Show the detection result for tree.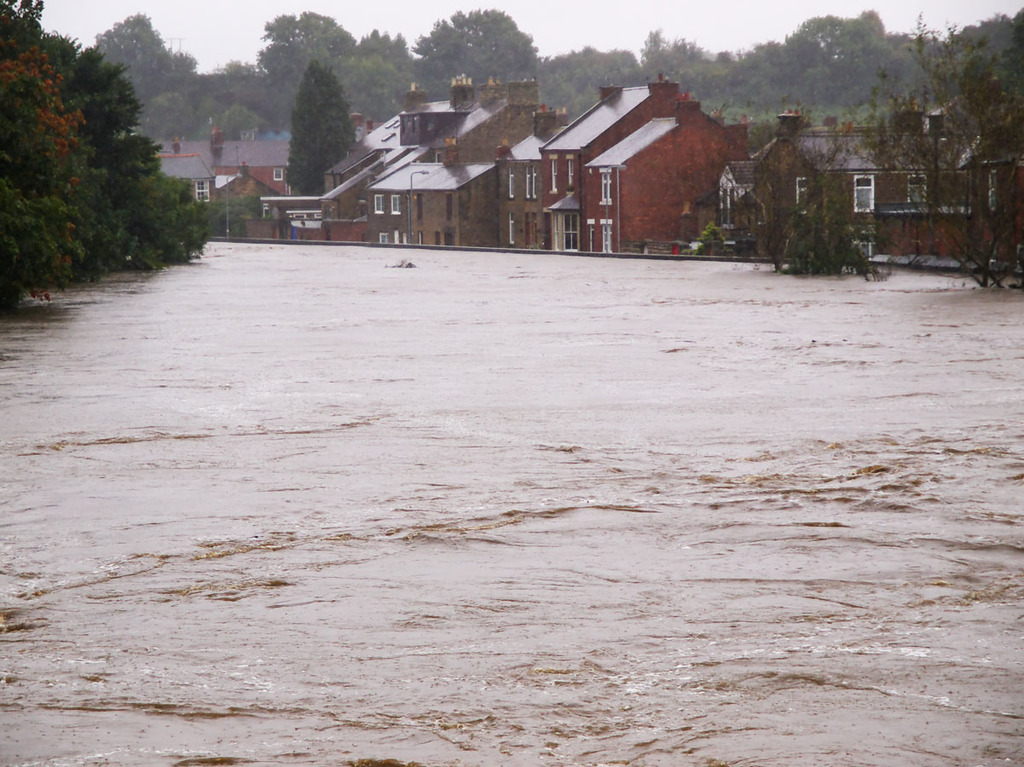
left=848, top=5, right=1023, bottom=293.
